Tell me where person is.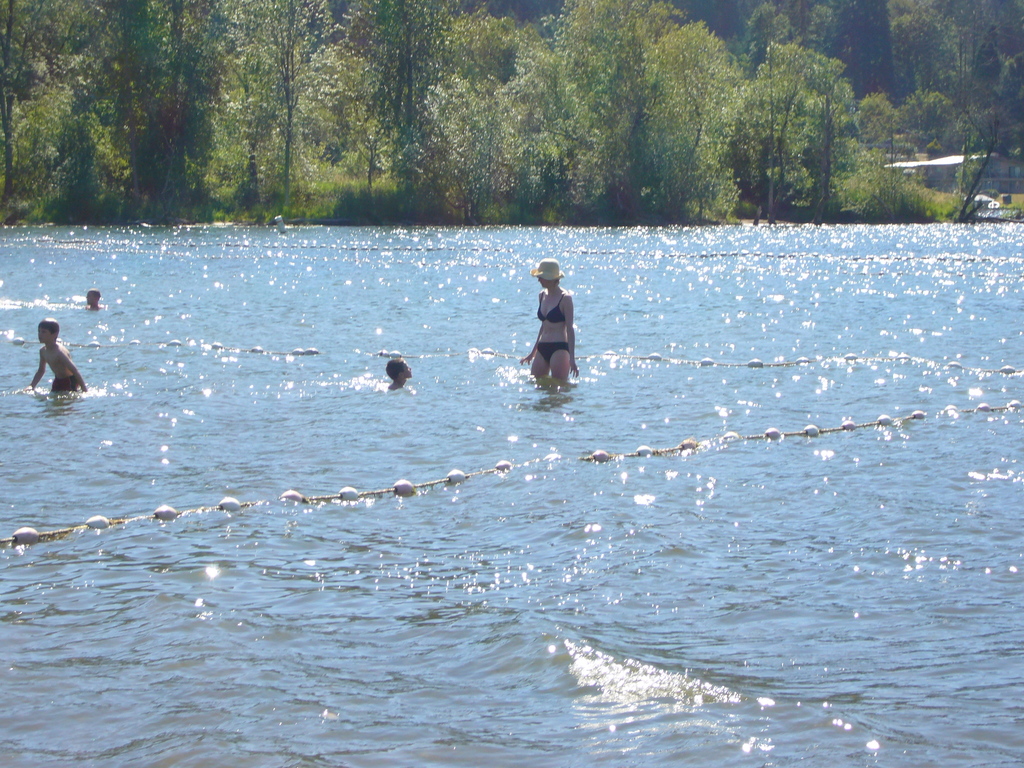
person is at [516, 252, 580, 382].
